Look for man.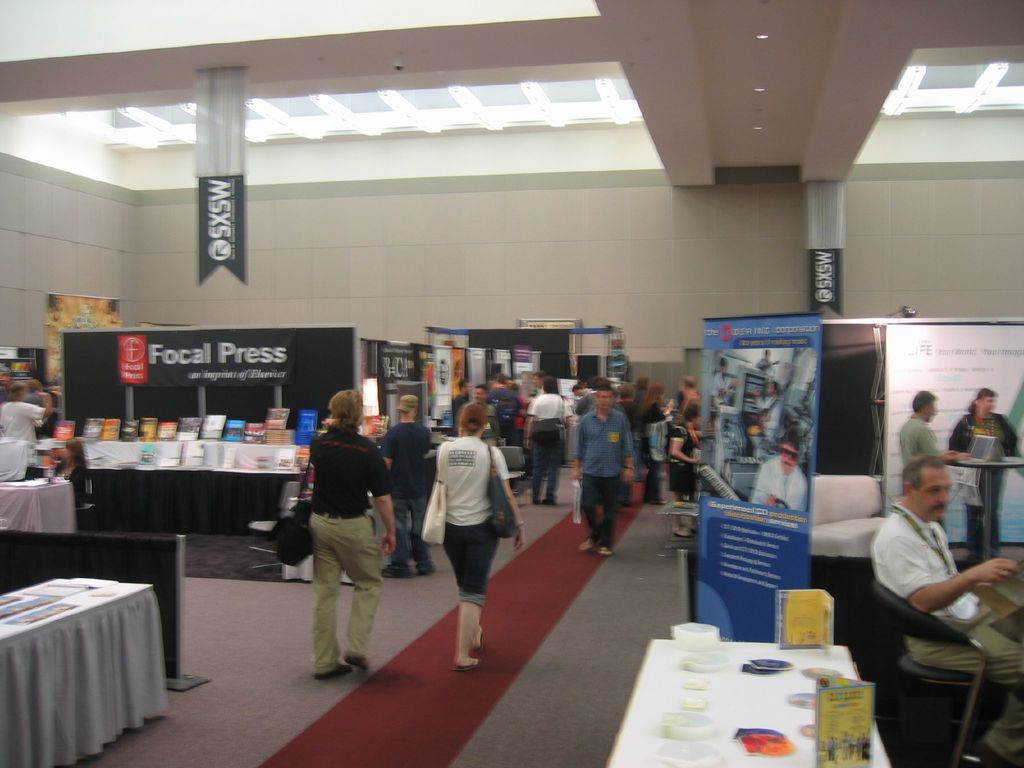
Found: BBox(753, 379, 786, 440).
